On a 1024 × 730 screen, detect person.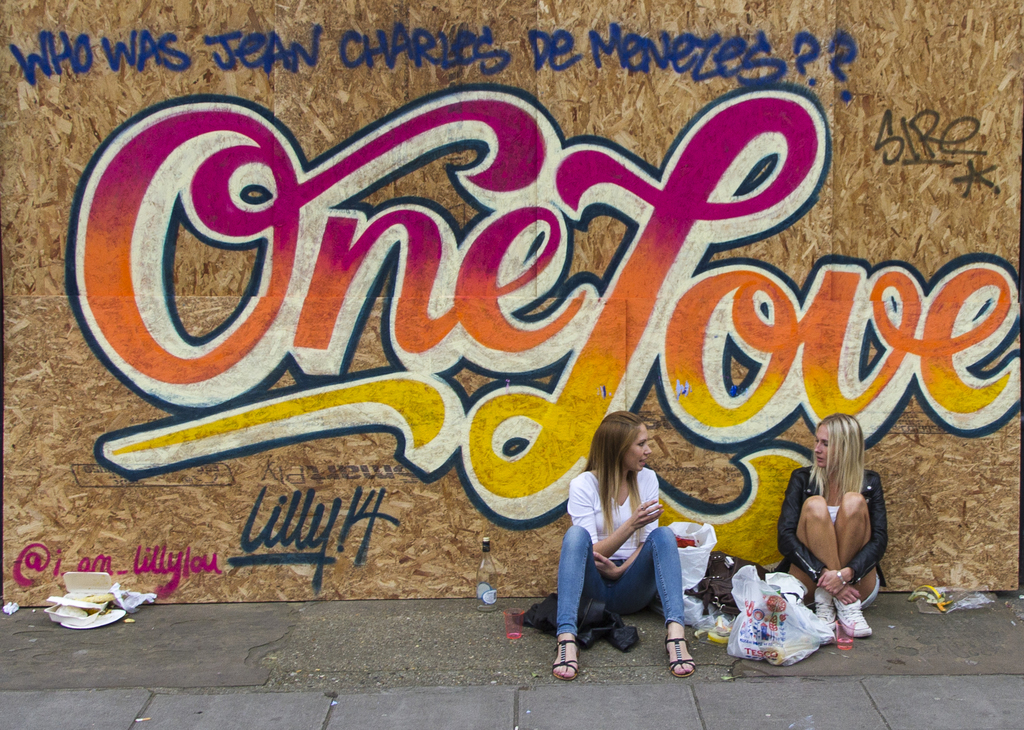
x1=567, y1=415, x2=706, y2=673.
